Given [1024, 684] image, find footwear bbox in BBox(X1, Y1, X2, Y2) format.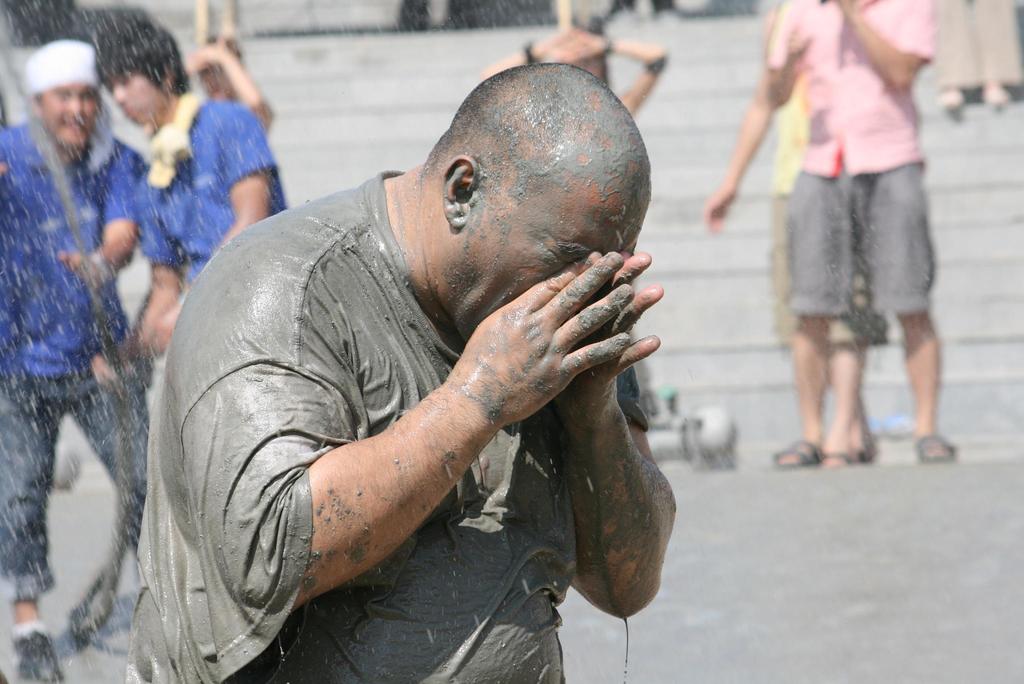
BBox(918, 435, 960, 466).
